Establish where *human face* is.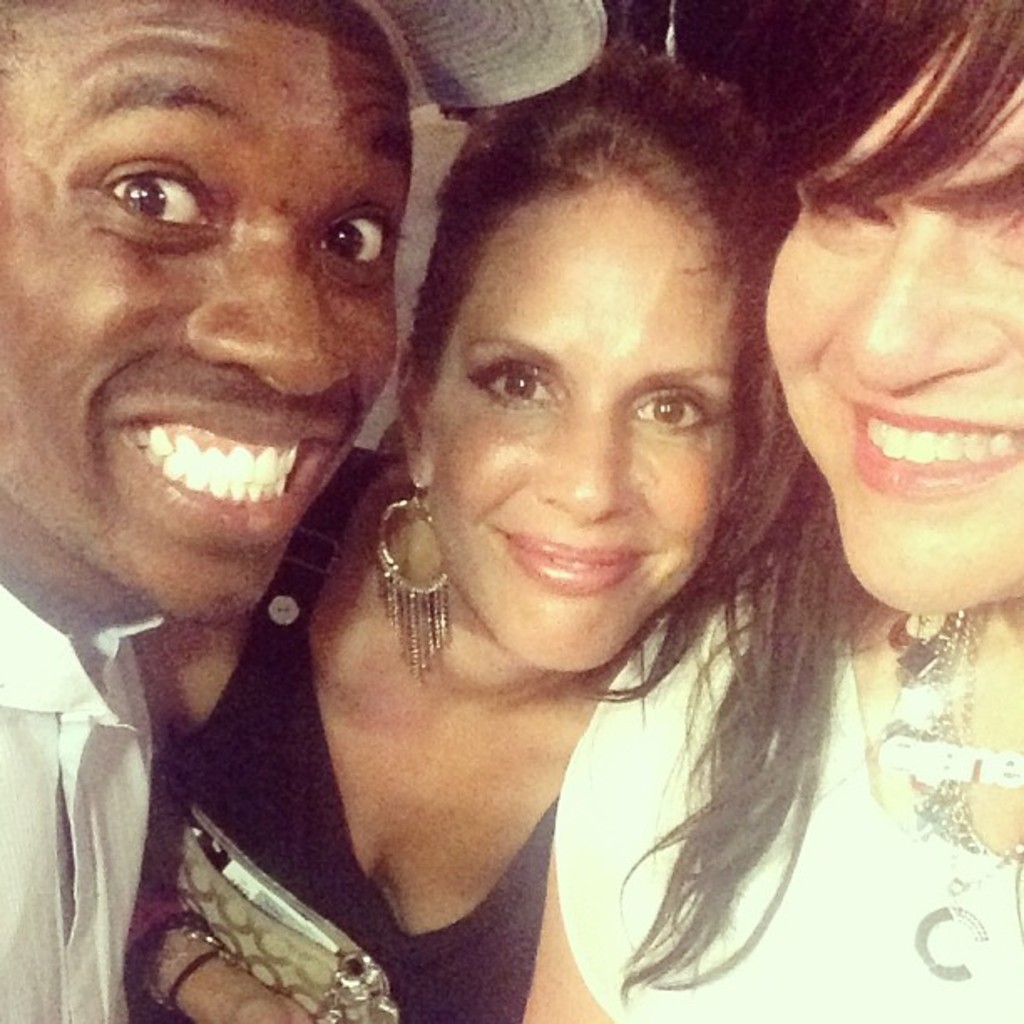
Established at [left=763, top=2, right=1022, bottom=602].
